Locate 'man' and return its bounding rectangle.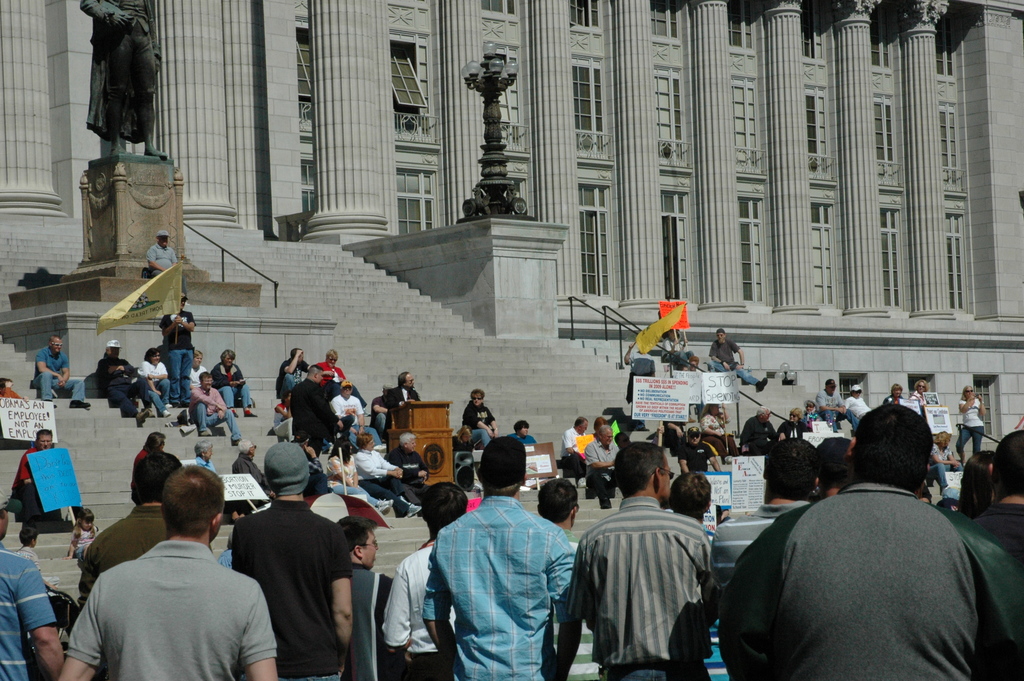
{"x1": 186, "y1": 351, "x2": 211, "y2": 391}.
